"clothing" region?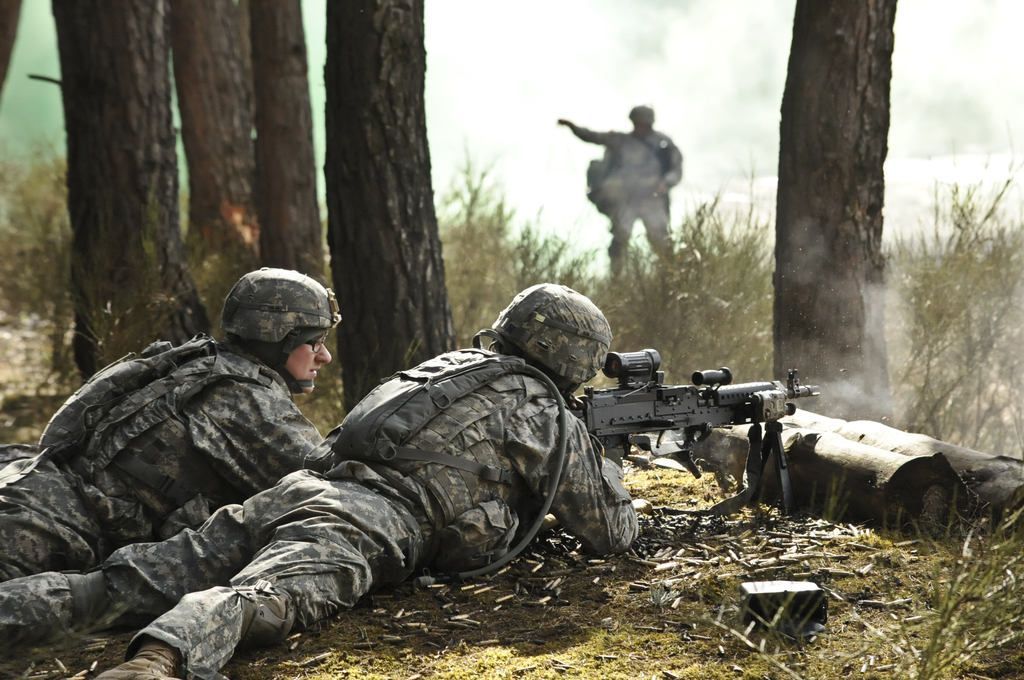
{"x1": 0, "y1": 336, "x2": 640, "y2": 675}
